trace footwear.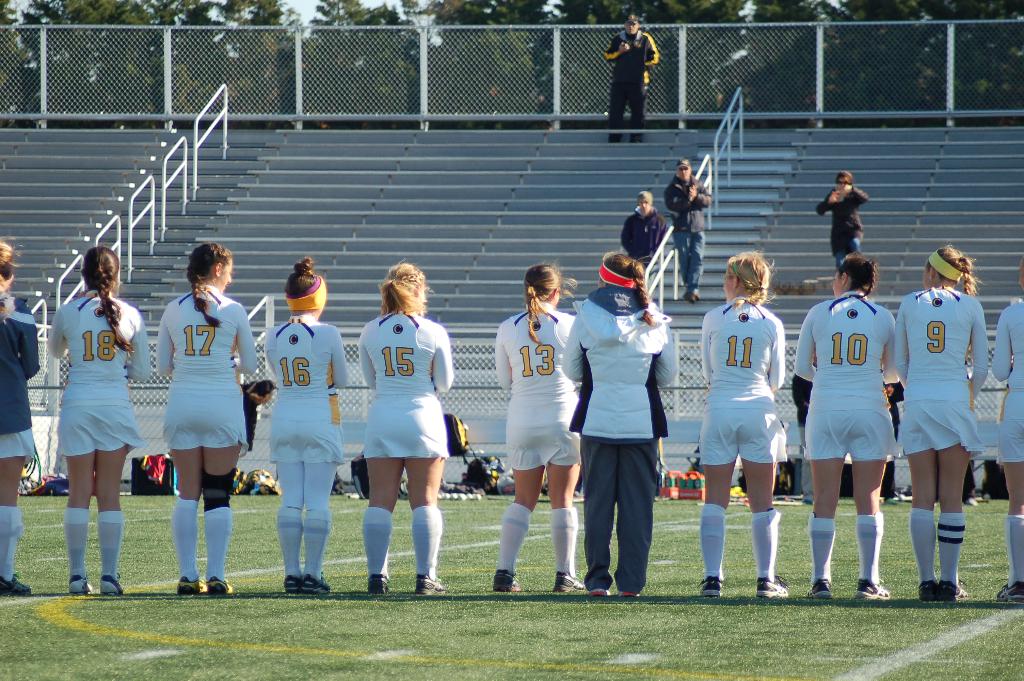
Traced to bbox=(0, 574, 31, 594).
